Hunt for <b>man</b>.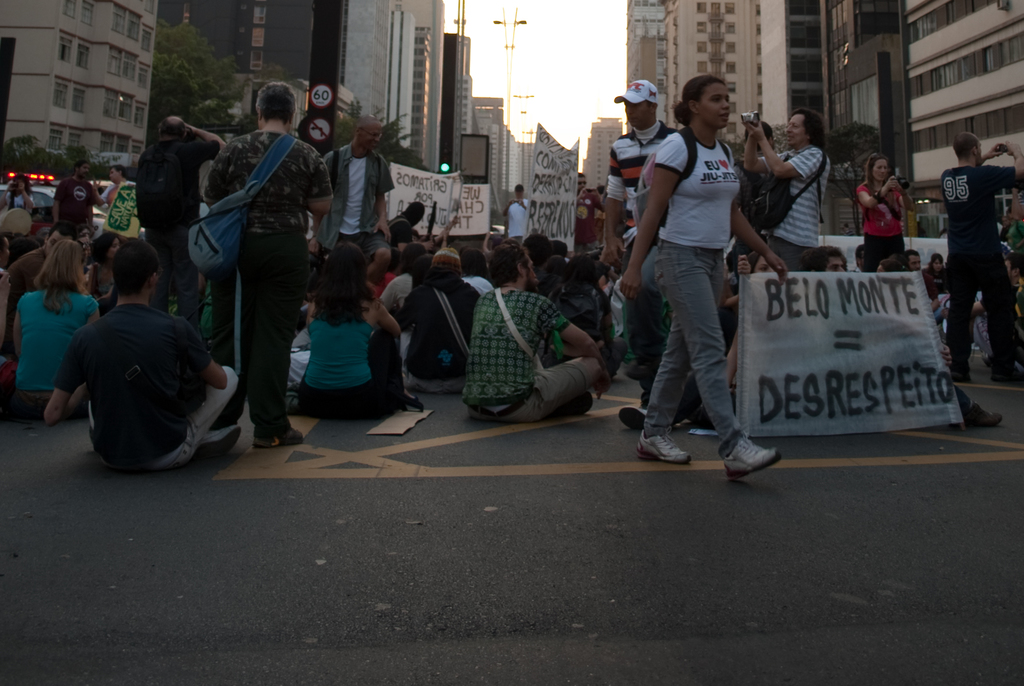
Hunted down at l=598, t=71, r=687, b=427.
